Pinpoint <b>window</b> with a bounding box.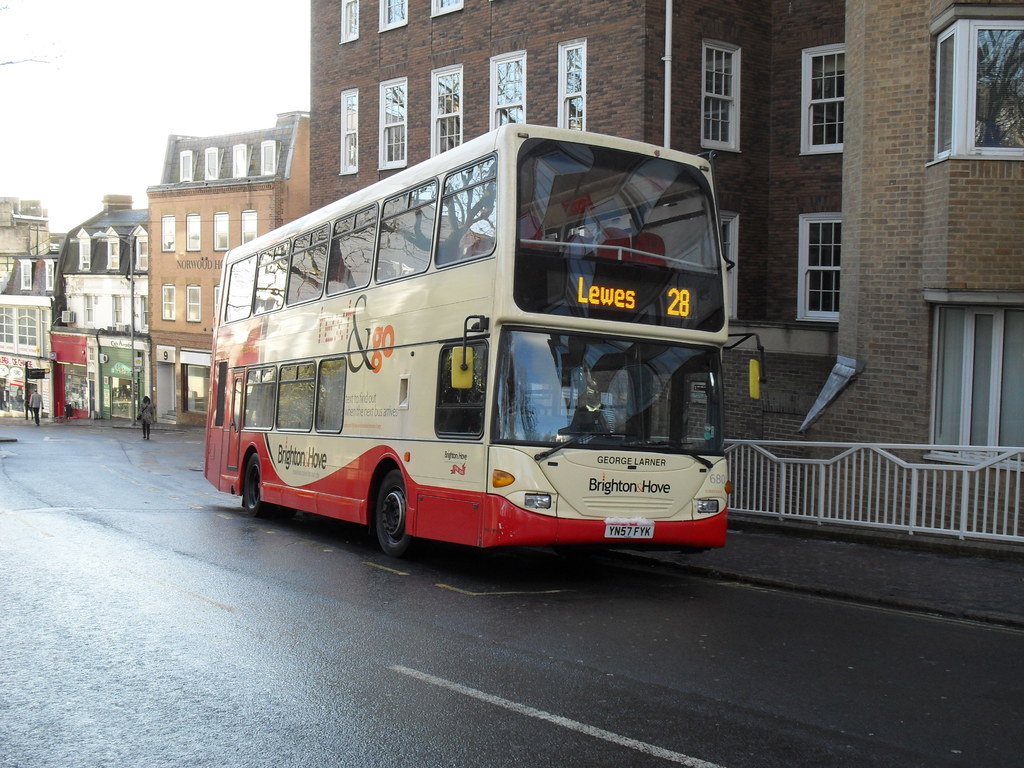
(left=234, top=145, right=244, bottom=177).
